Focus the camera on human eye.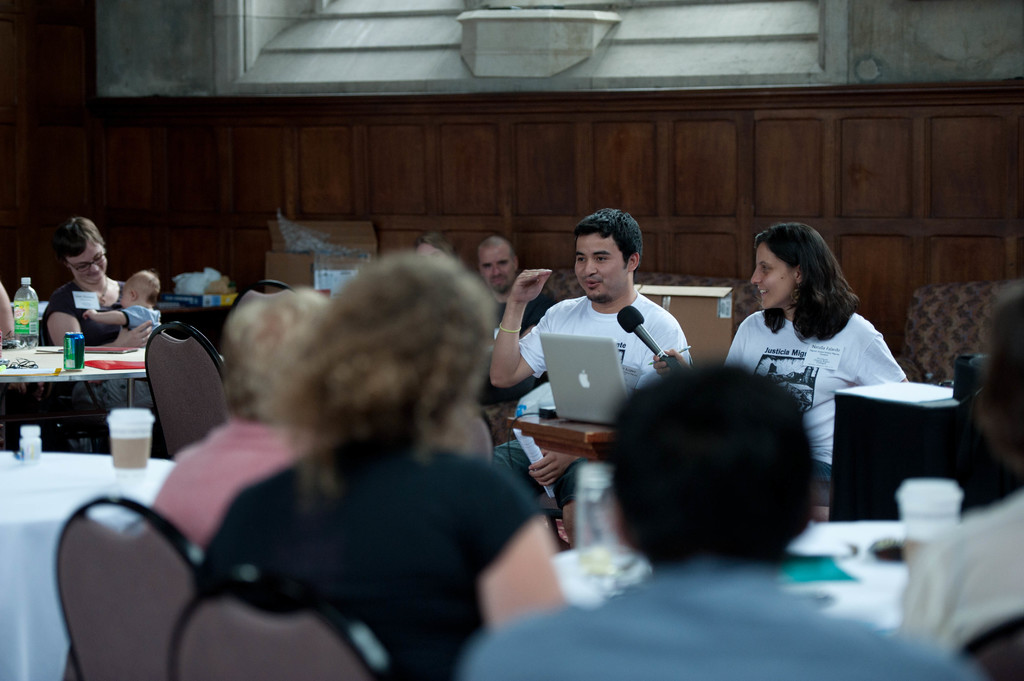
Focus region: crop(757, 261, 771, 276).
